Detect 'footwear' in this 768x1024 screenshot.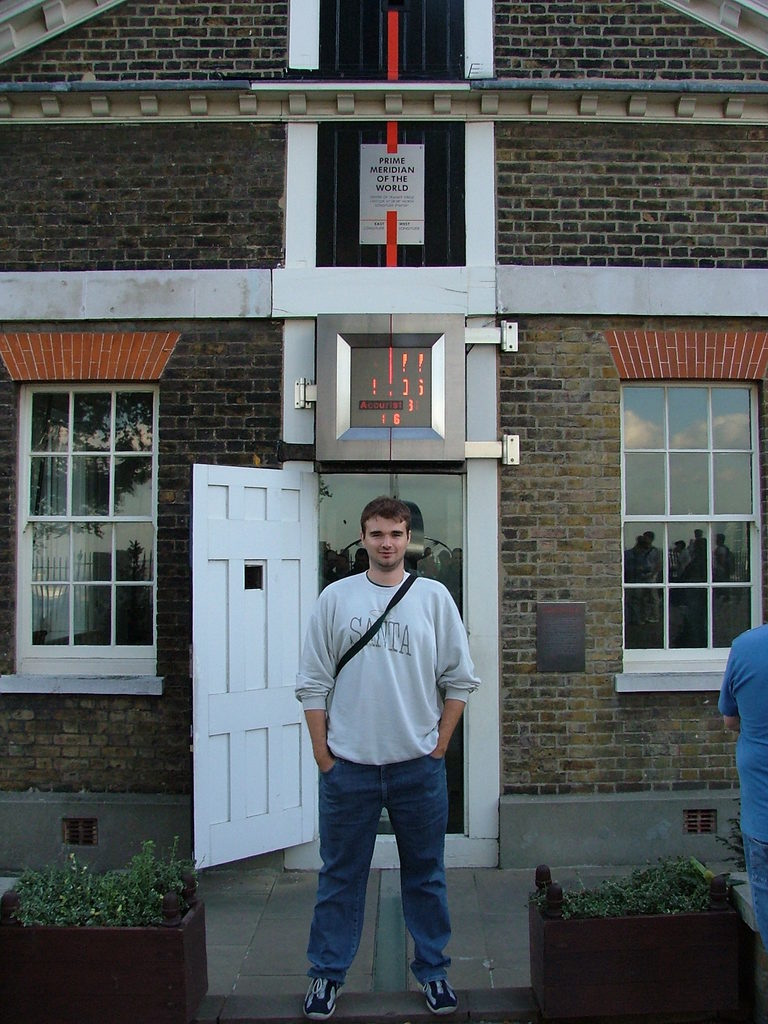
Detection: [300, 977, 343, 1020].
